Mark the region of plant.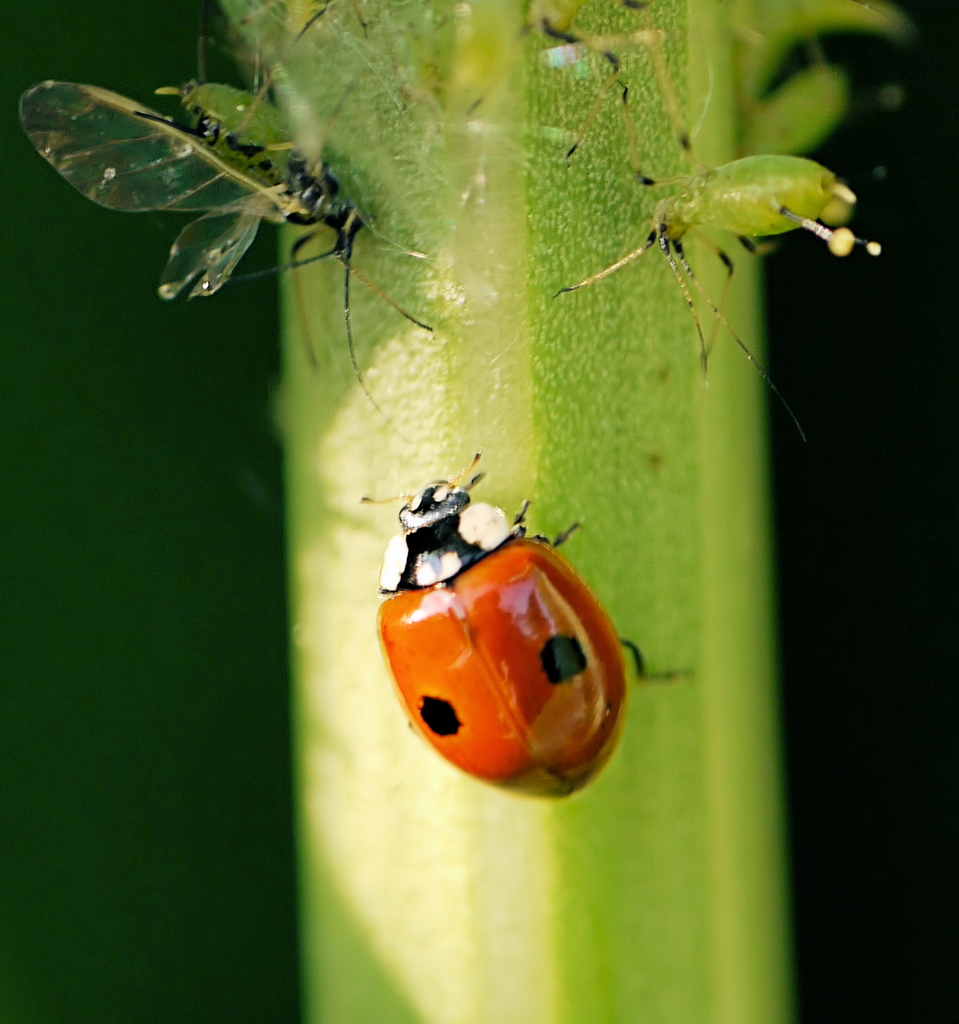
Region: l=211, t=0, r=958, b=1023.
